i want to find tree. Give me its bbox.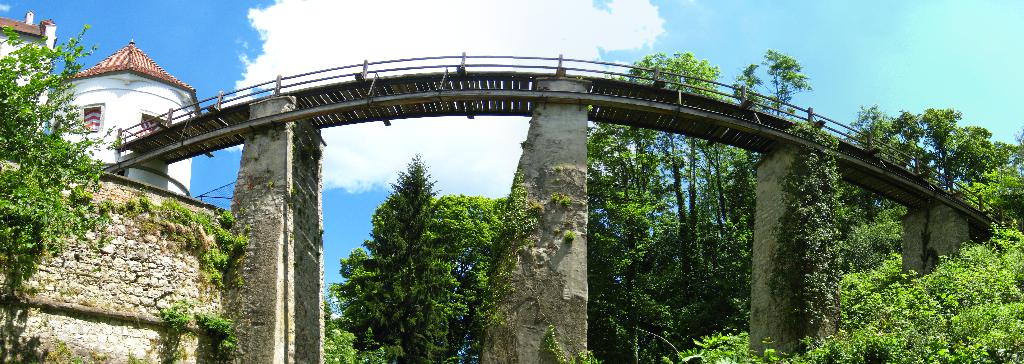
rect(733, 47, 812, 115).
